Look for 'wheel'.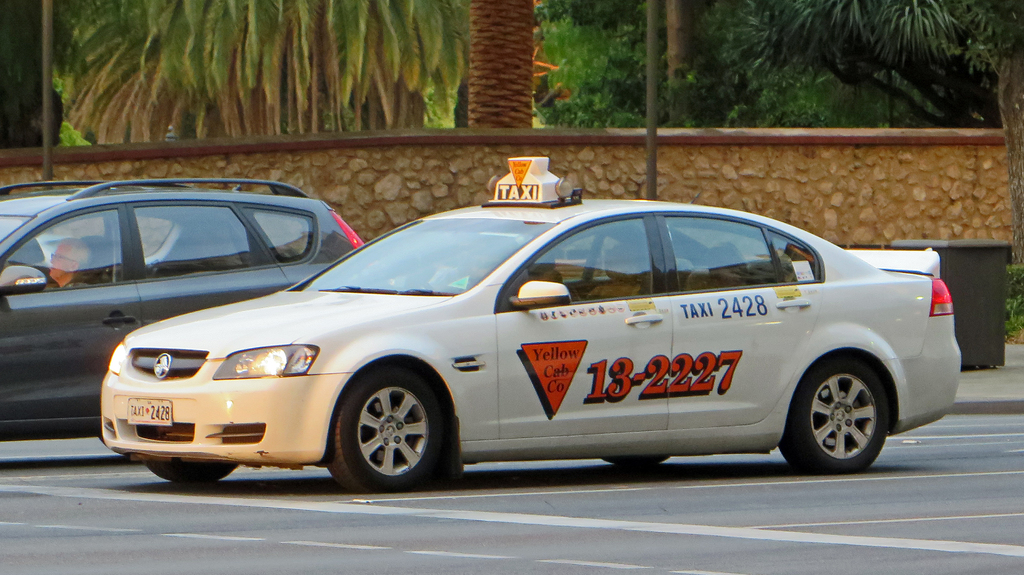
Found: {"x1": 145, "y1": 458, "x2": 244, "y2": 487}.
